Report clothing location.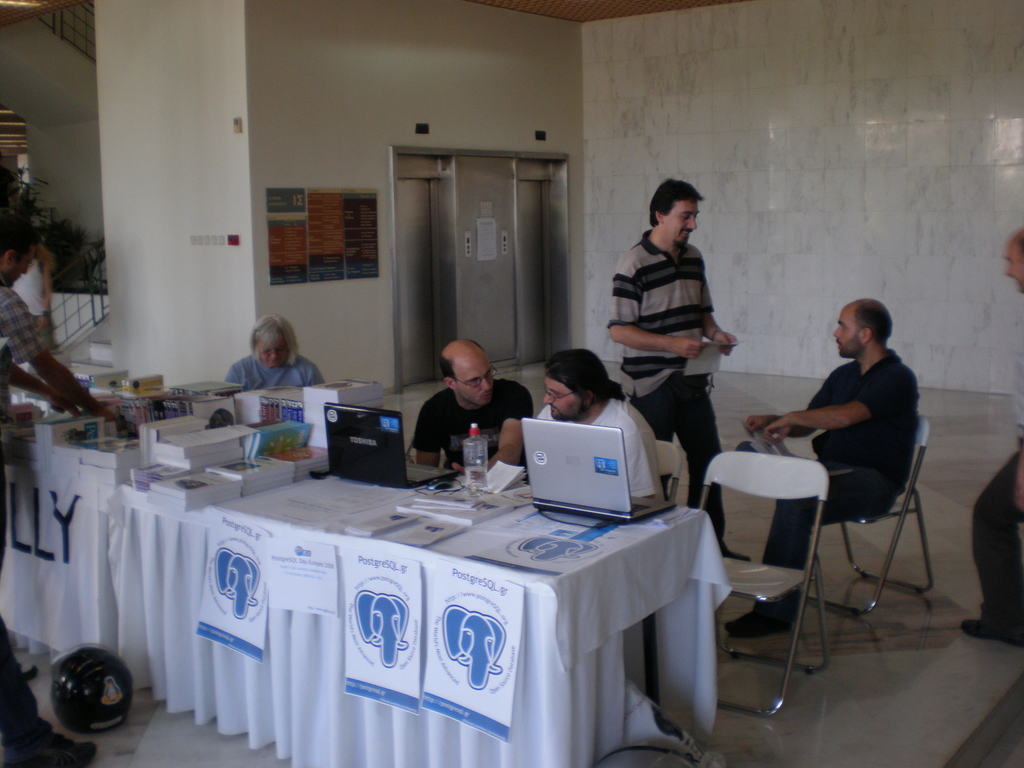
Report: BBox(0, 287, 45, 366).
